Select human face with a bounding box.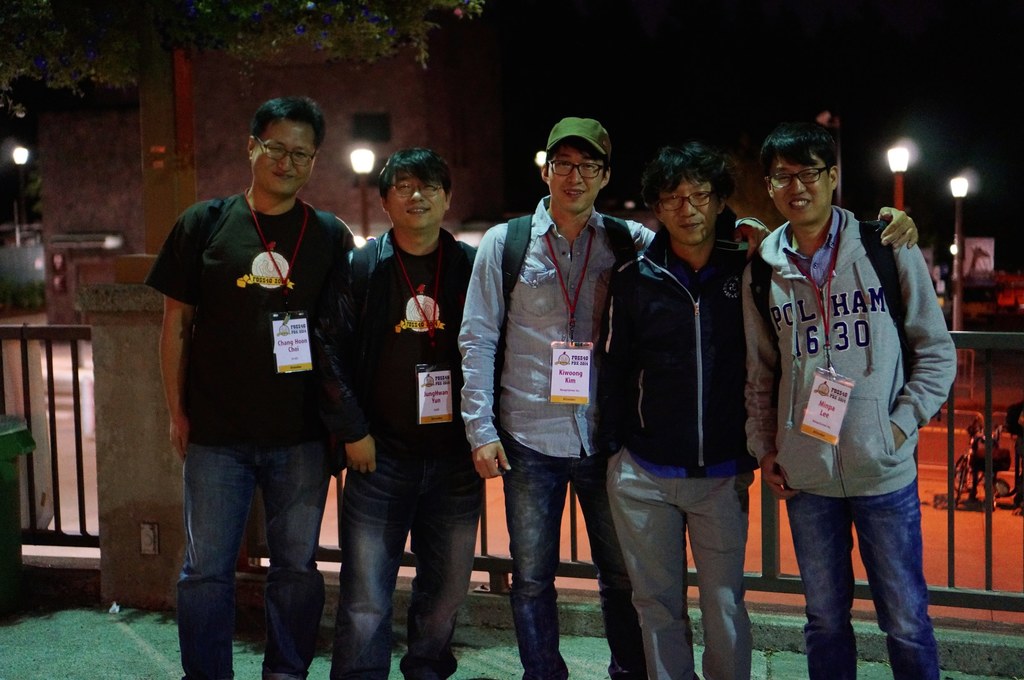
[253,117,312,197].
